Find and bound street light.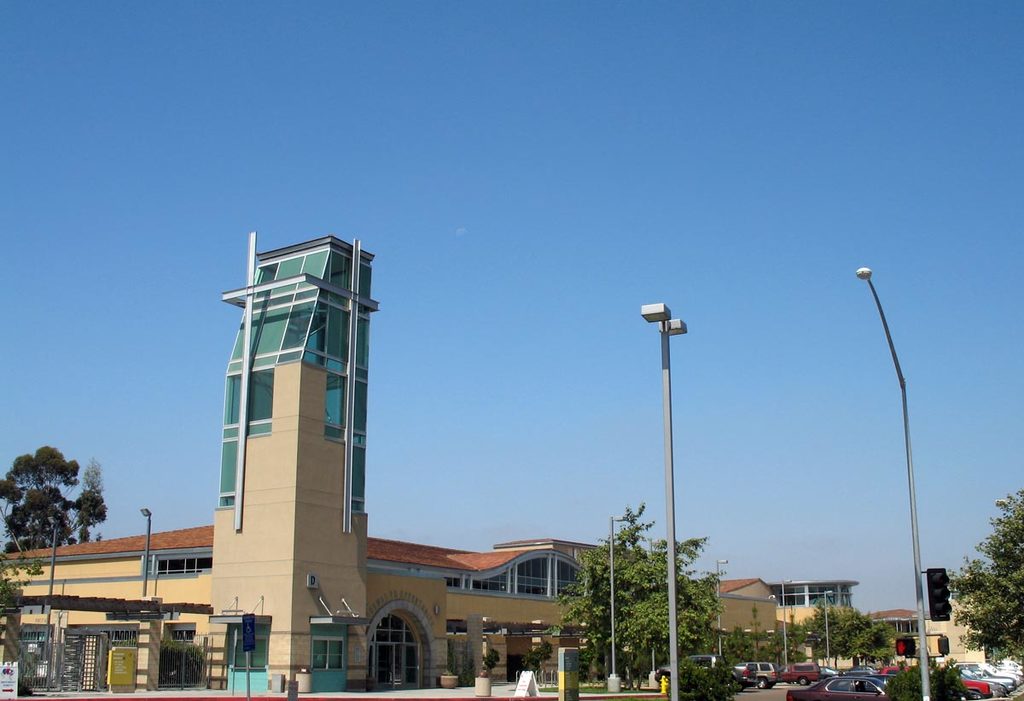
Bound: x1=608 y1=515 x2=624 y2=688.
